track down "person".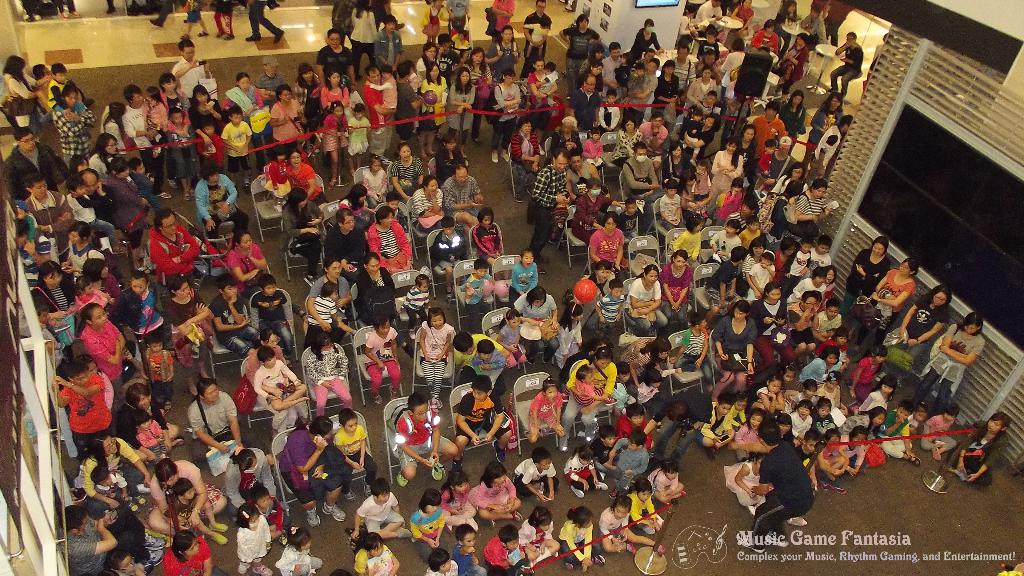
Tracked to select_region(238, 502, 272, 575).
